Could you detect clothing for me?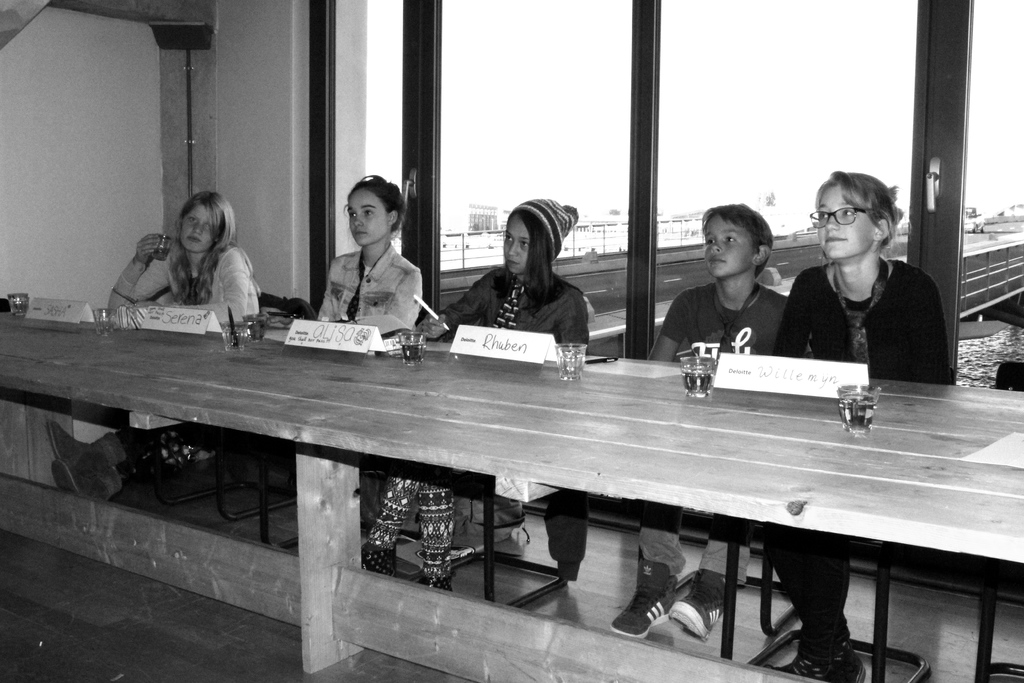
Detection result: box=[659, 276, 788, 569].
